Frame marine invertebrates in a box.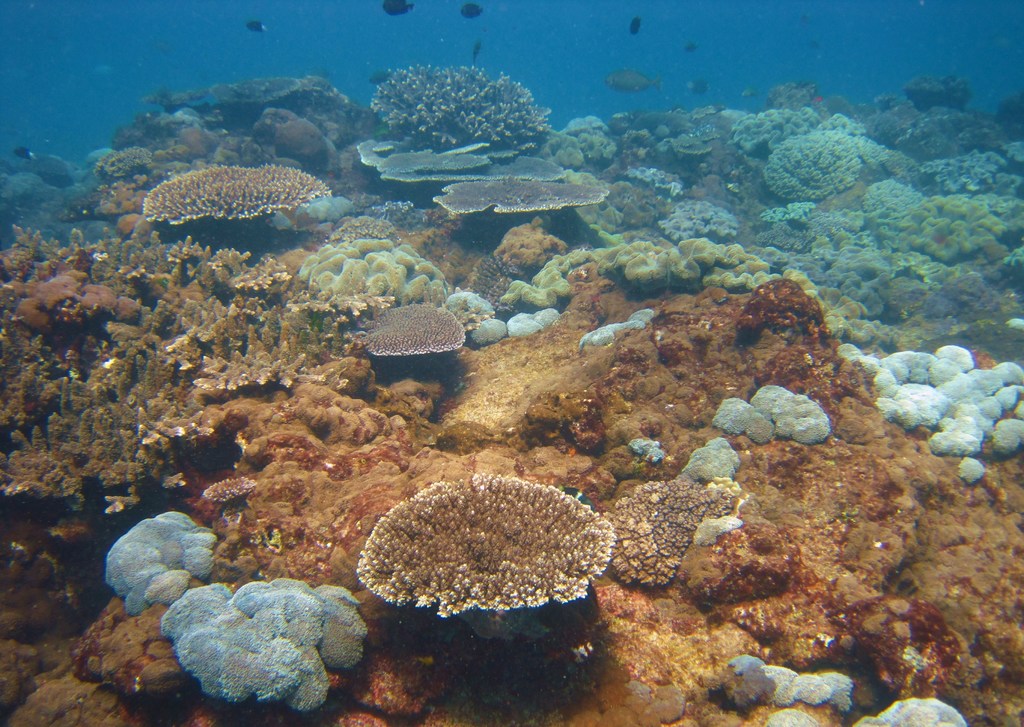
(x1=754, y1=655, x2=804, y2=701).
